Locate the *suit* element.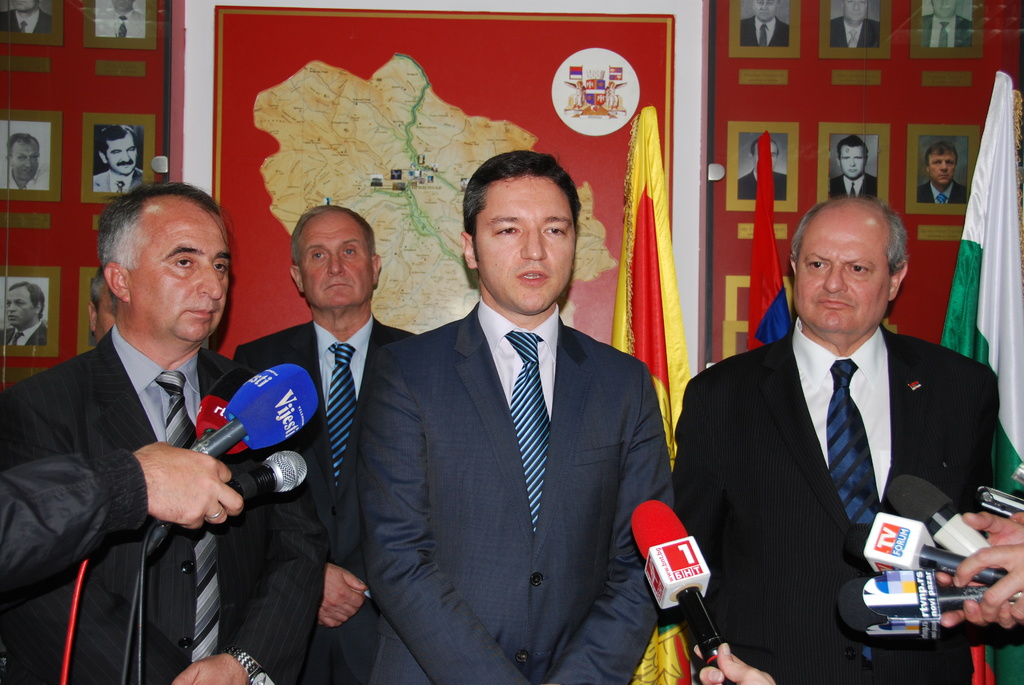
Element bbox: (x1=830, y1=174, x2=878, y2=201).
